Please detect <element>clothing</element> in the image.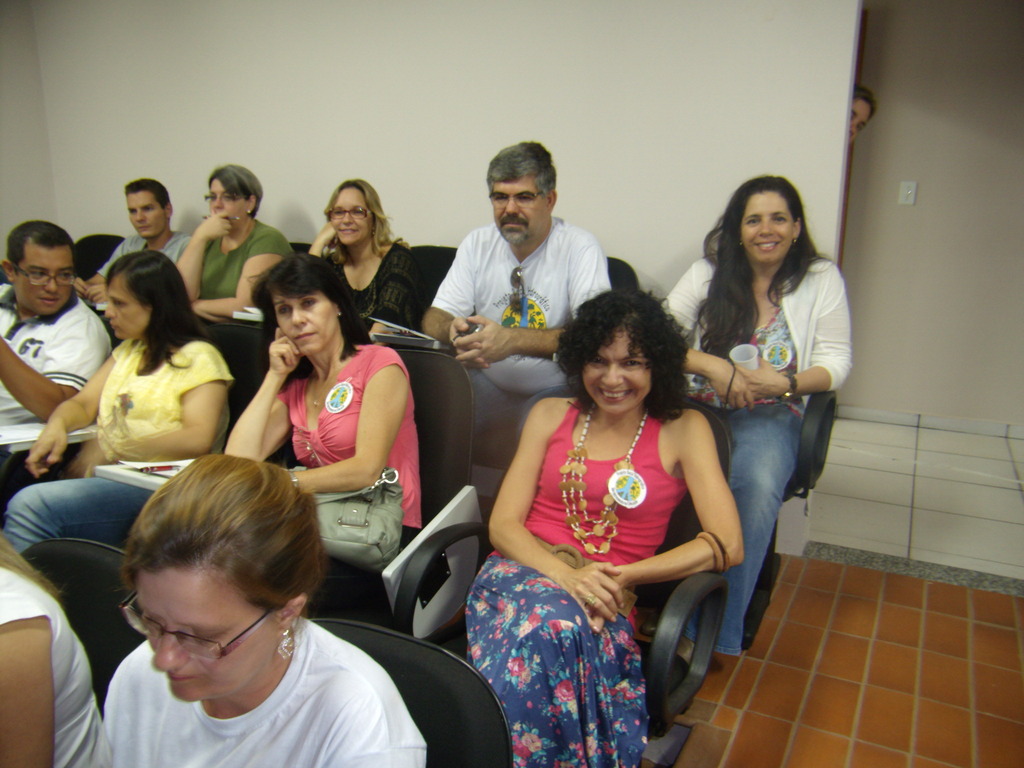
0/341/243/557.
